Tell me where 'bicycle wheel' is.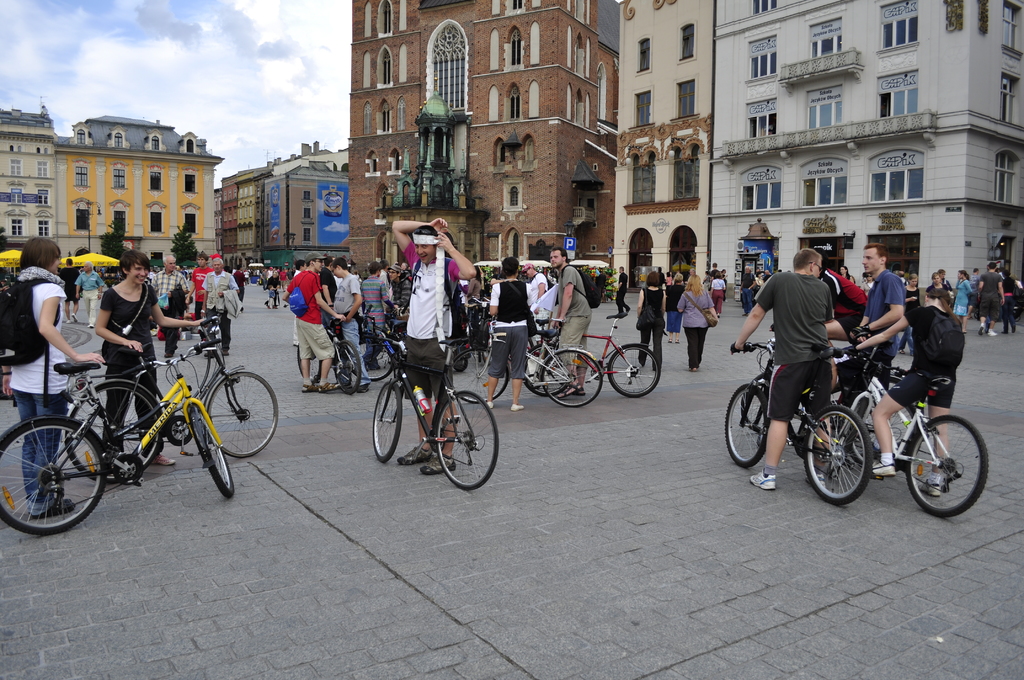
'bicycle wheel' is at (x1=296, y1=344, x2=321, y2=385).
